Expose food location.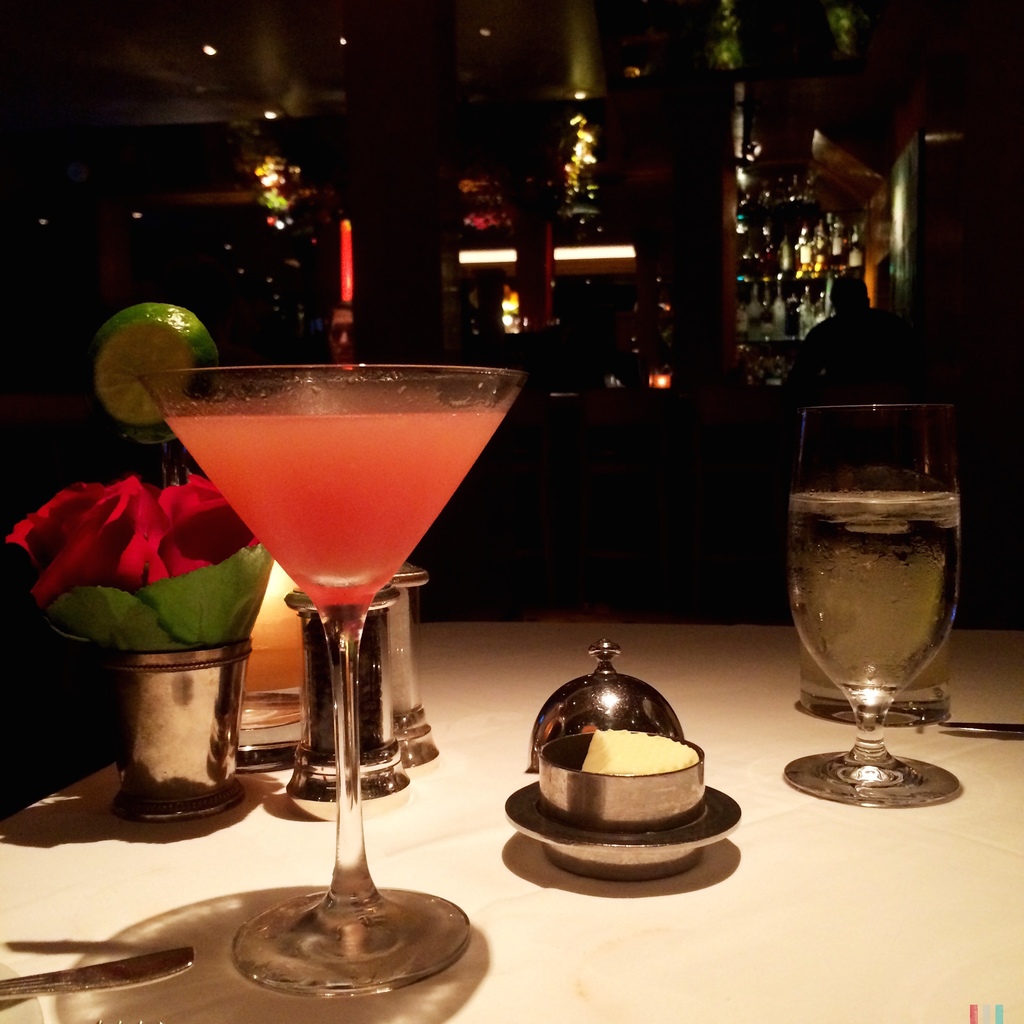
Exposed at <box>587,727,701,776</box>.
